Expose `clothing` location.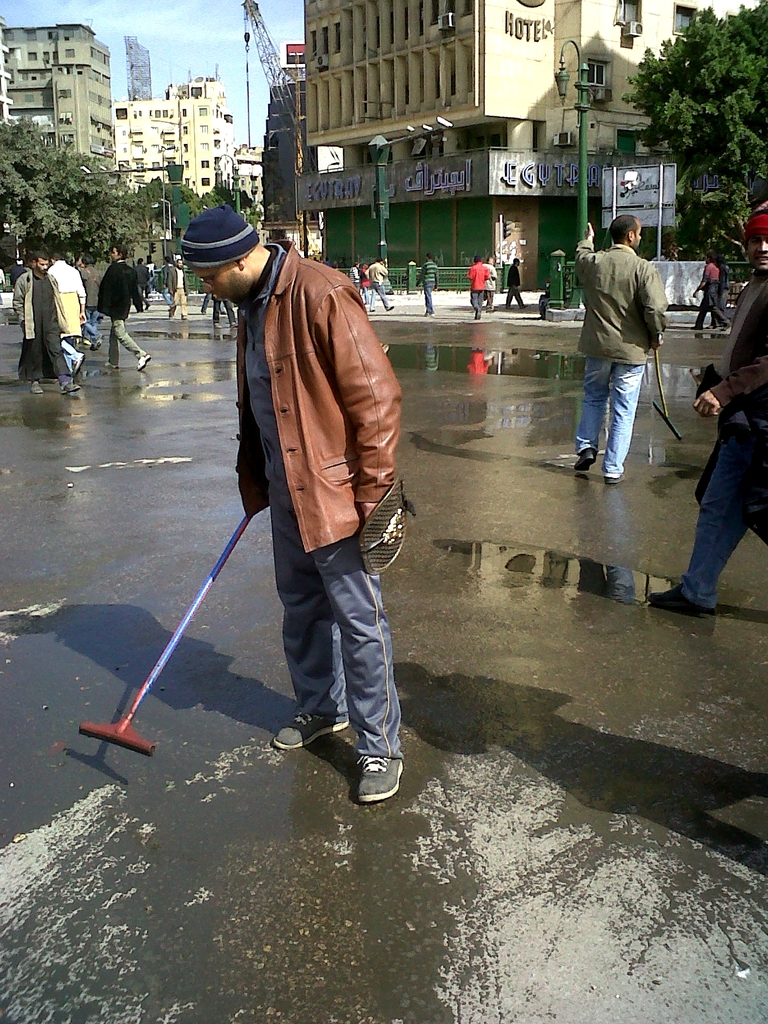
Exposed at <bbox>13, 269, 72, 381</bbox>.
